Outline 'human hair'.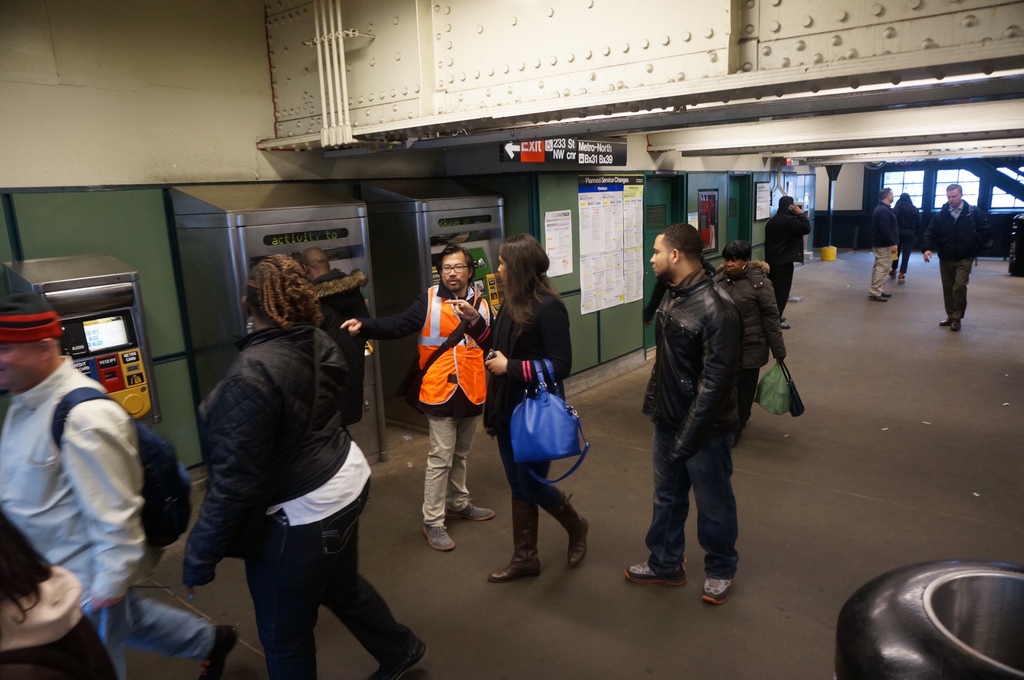
Outline: 502 226 559 349.
